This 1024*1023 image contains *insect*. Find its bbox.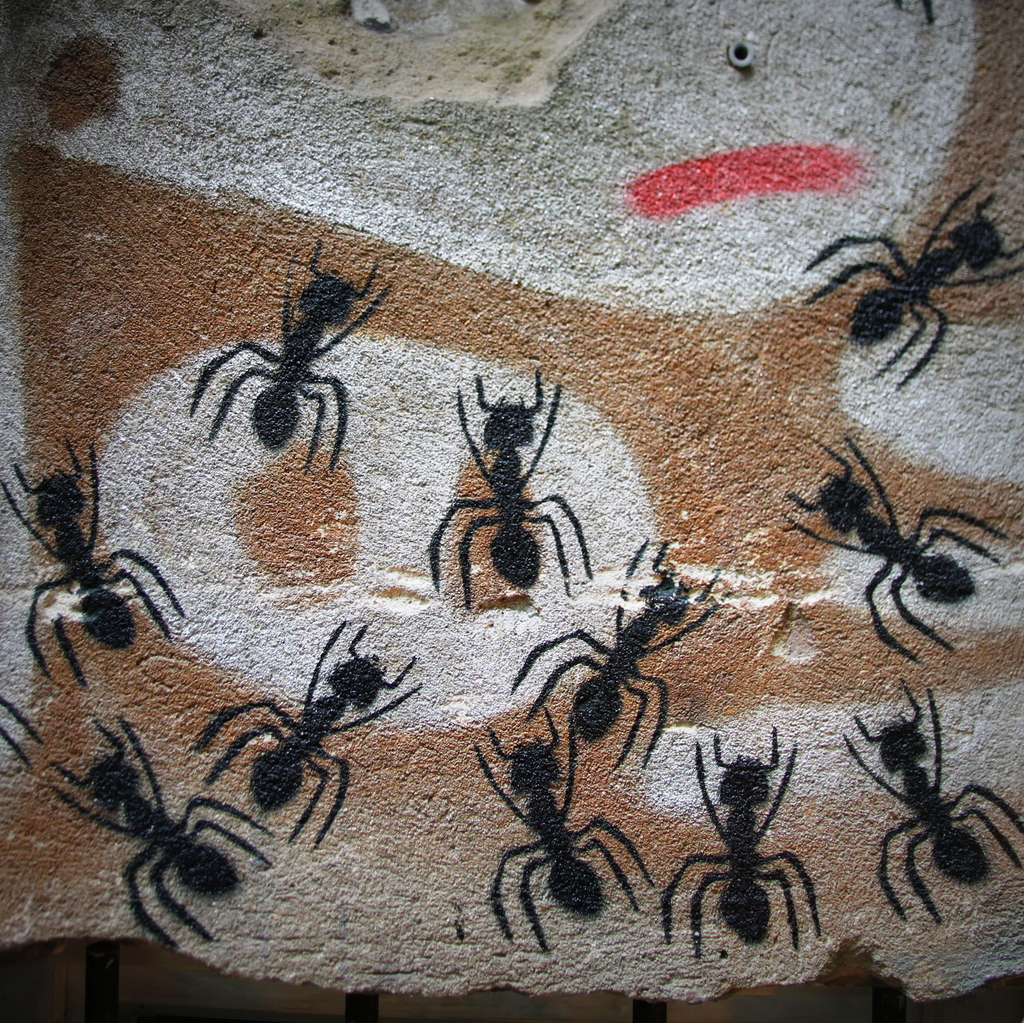
region(508, 543, 723, 775).
